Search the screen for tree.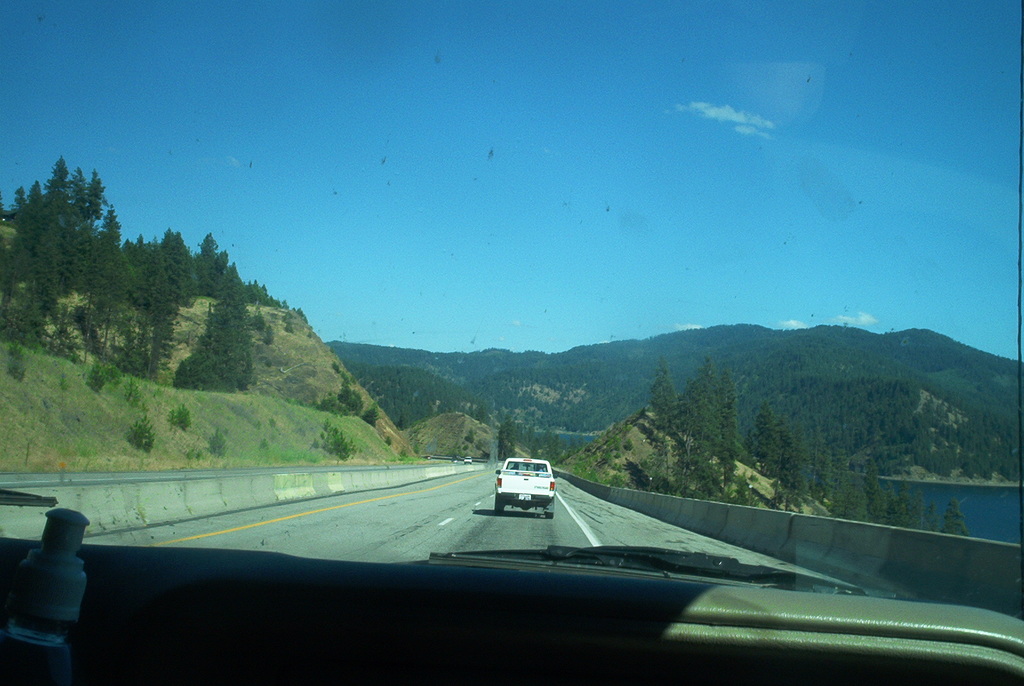
Found at <bbox>680, 364, 708, 432</bbox>.
